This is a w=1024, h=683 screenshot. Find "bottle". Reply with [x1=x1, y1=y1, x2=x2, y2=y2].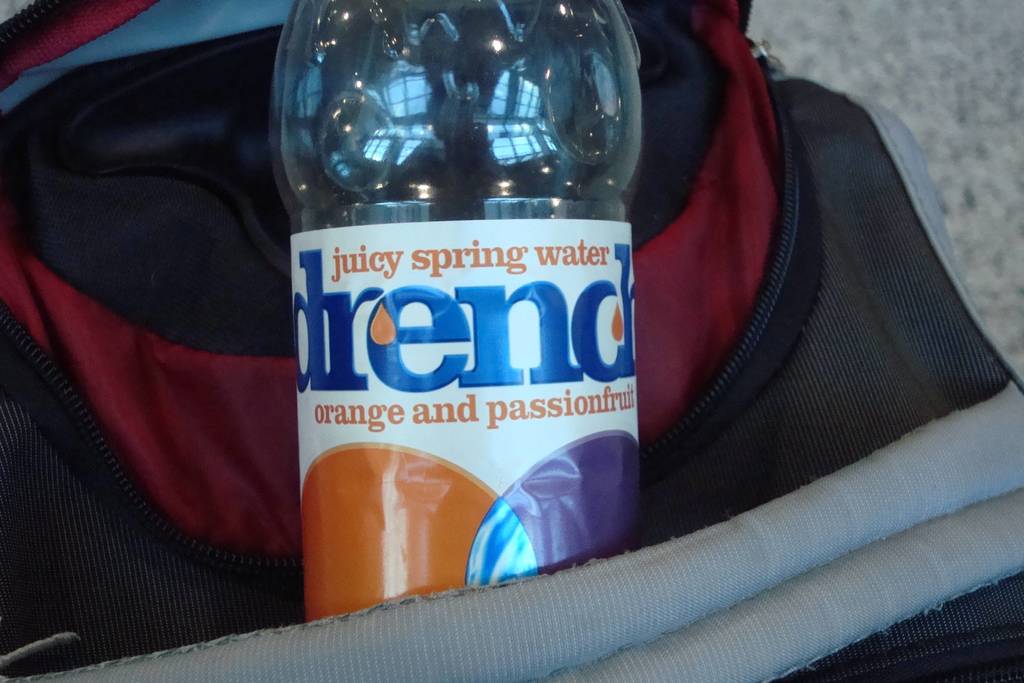
[x1=275, y1=0, x2=649, y2=627].
